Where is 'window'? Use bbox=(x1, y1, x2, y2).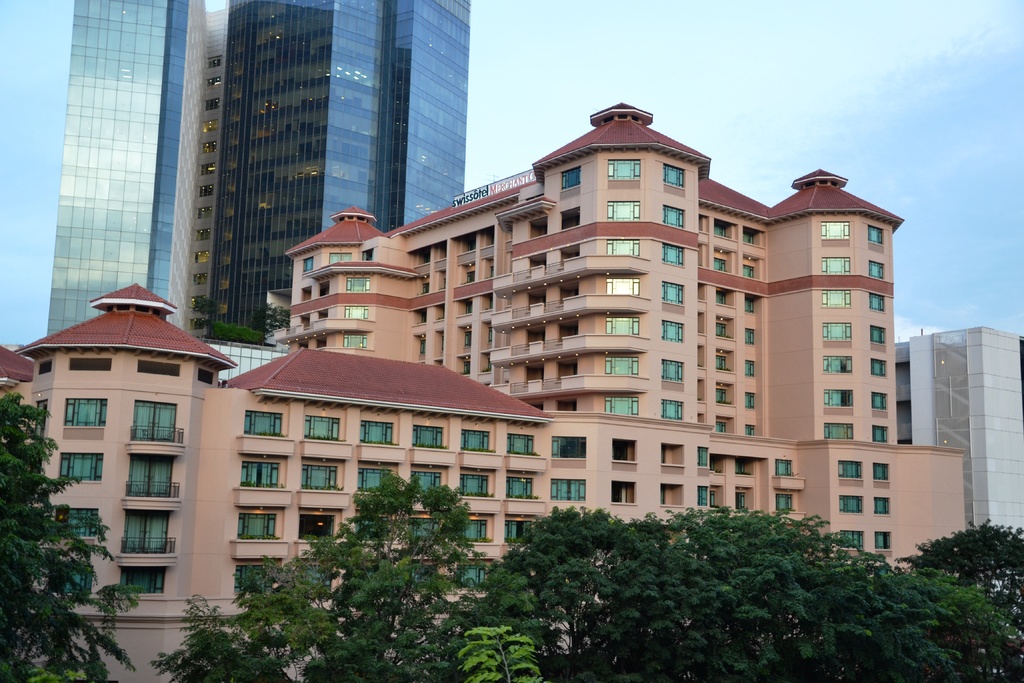
bbox=(869, 392, 887, 412).
